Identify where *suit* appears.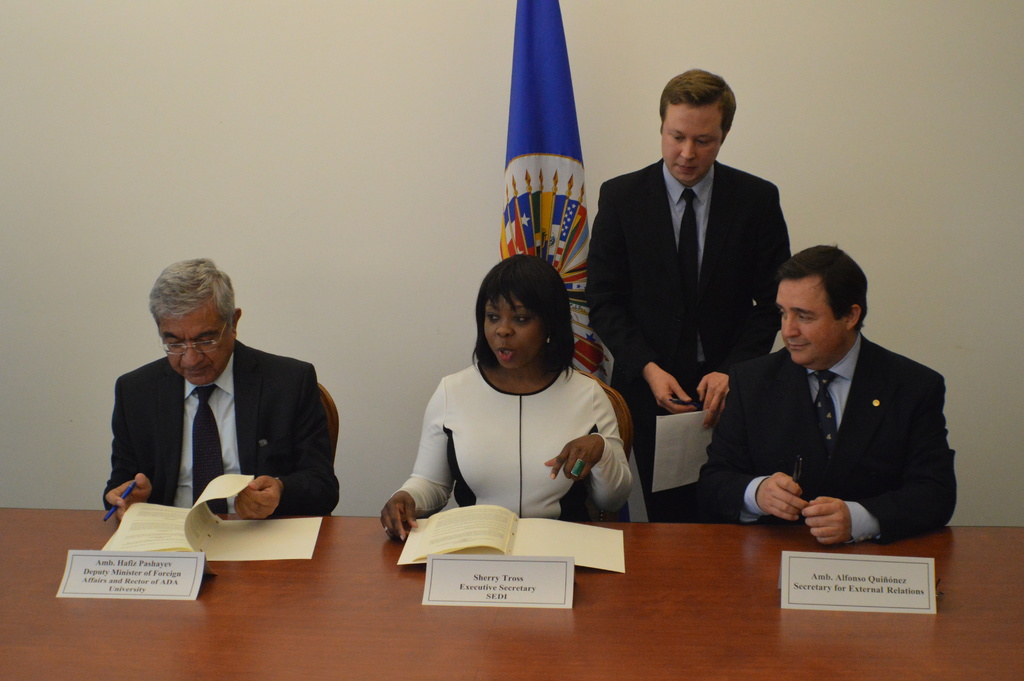
Appears at 698/338/958/545.
